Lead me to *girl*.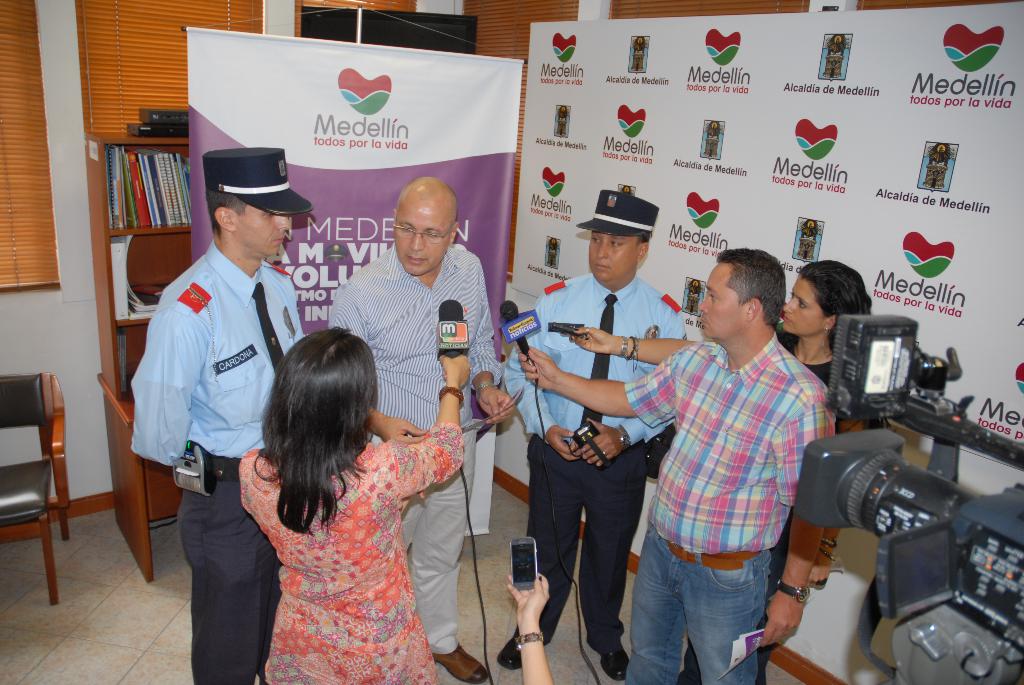
Lead to (568, 262, 883, 684).
